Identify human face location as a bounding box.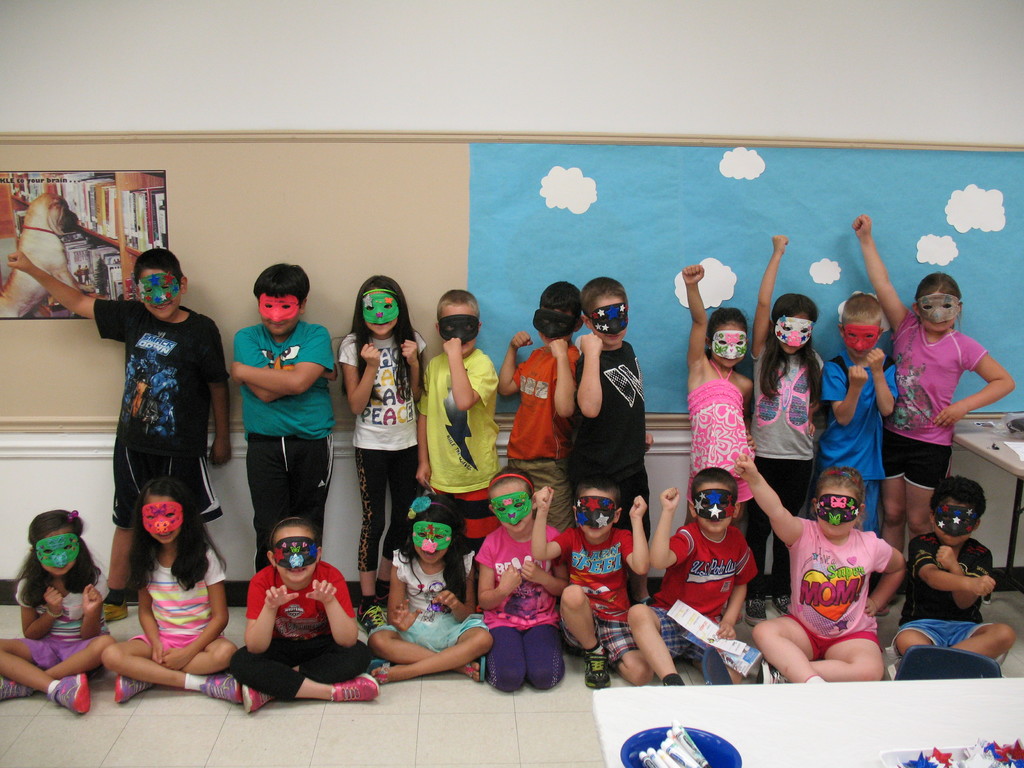
{"x1": 495, "y1": 494, "x2": 532, "y2": 524}.
